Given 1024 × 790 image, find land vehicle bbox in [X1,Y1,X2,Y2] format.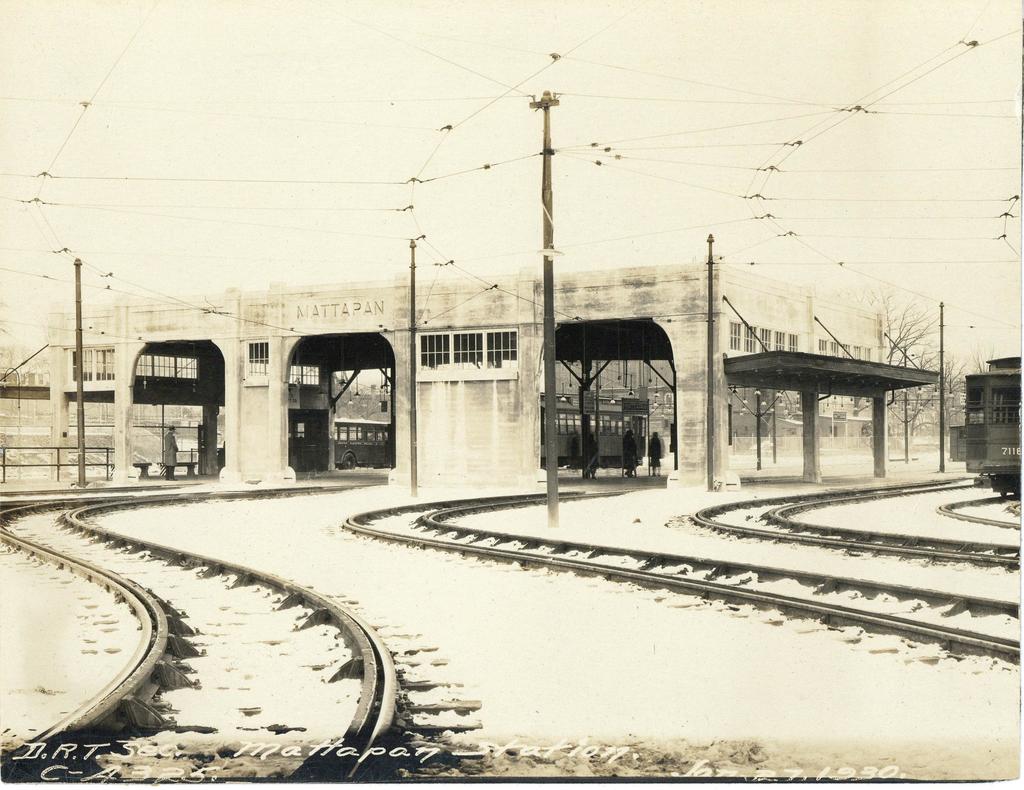
[556,404,647,465].
